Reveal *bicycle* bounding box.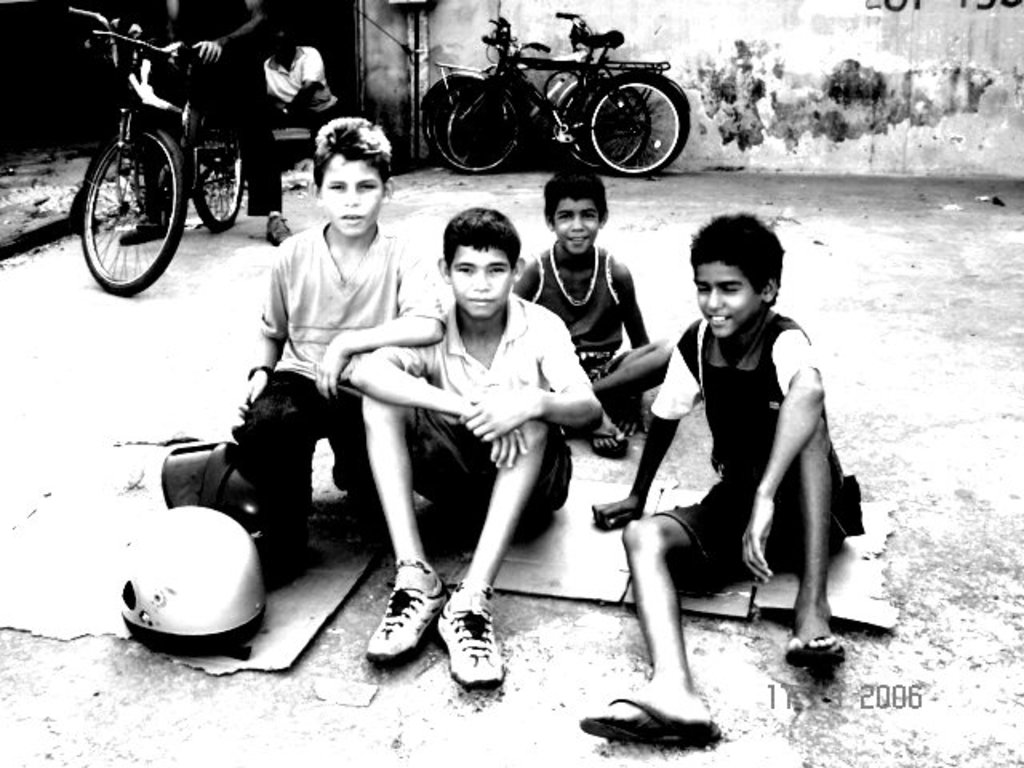
Revealed: x1=419 y1=10 x2=651 y2=176.
